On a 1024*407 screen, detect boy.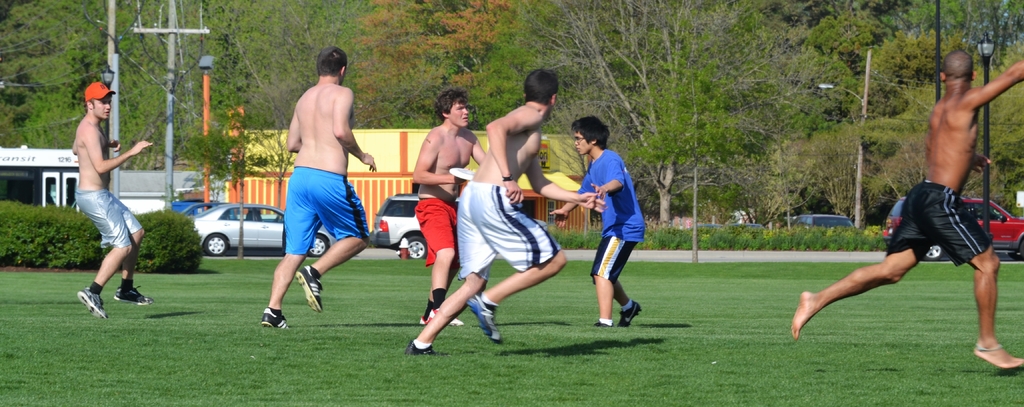
<region>54, 74, 148, 320</region>.
